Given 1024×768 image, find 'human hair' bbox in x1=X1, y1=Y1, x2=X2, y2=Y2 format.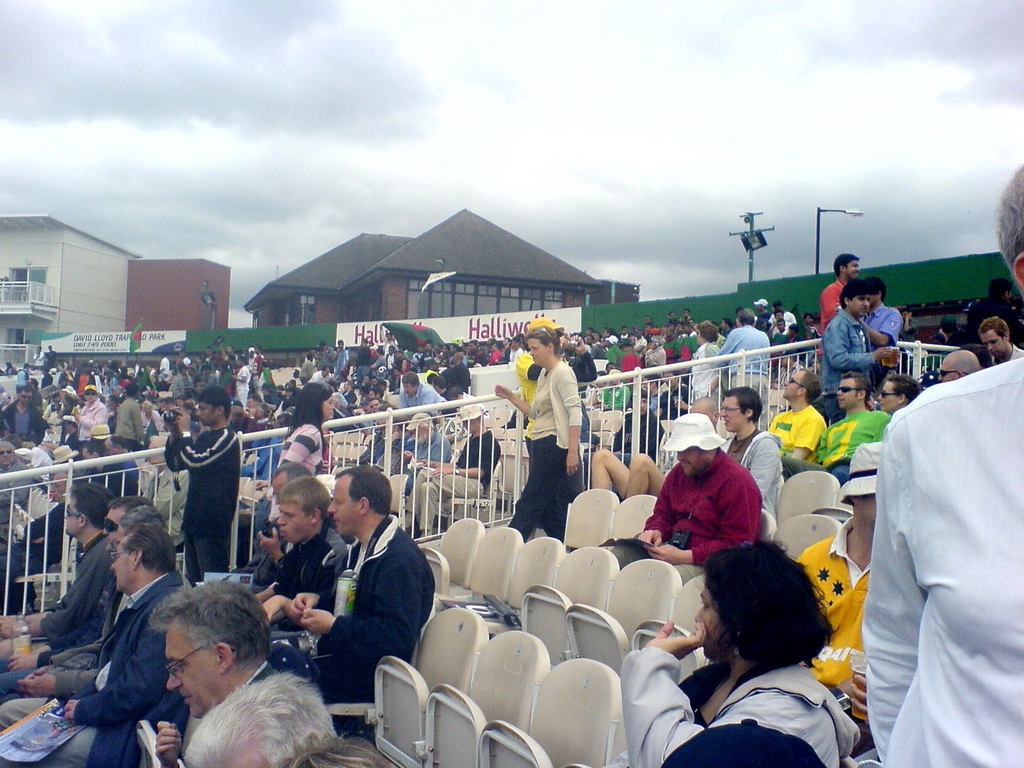
x1=838, y1=282, x2=869, y2=306.
